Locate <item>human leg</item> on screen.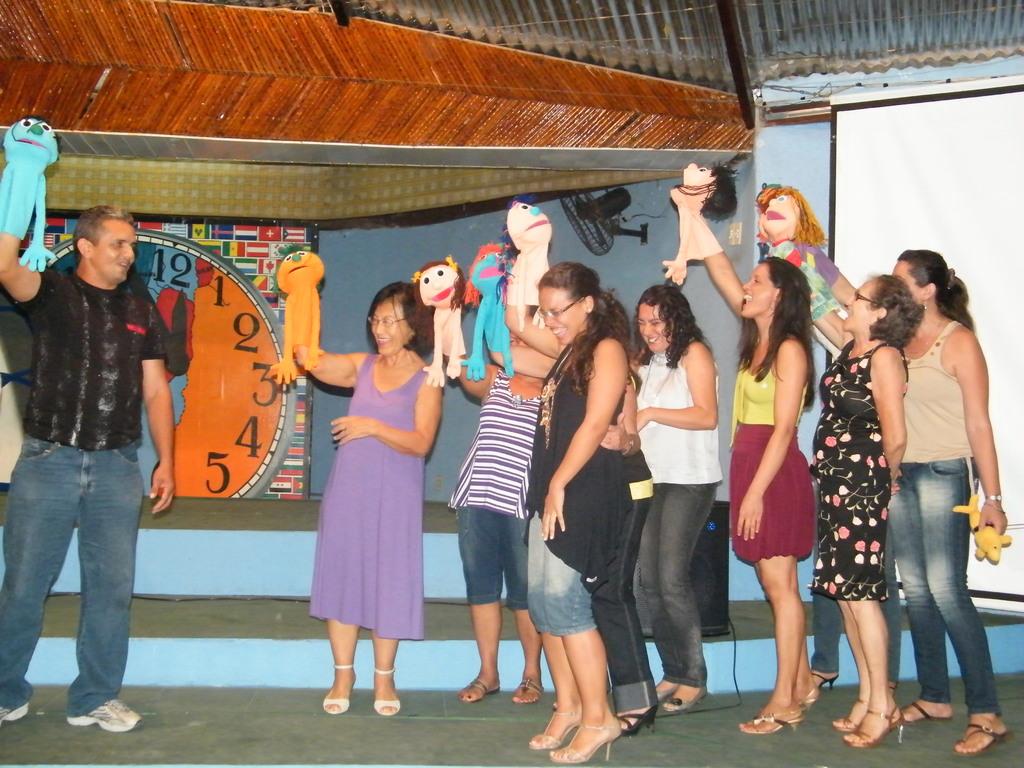
On screen at crop(817, 463, 871, 730).
